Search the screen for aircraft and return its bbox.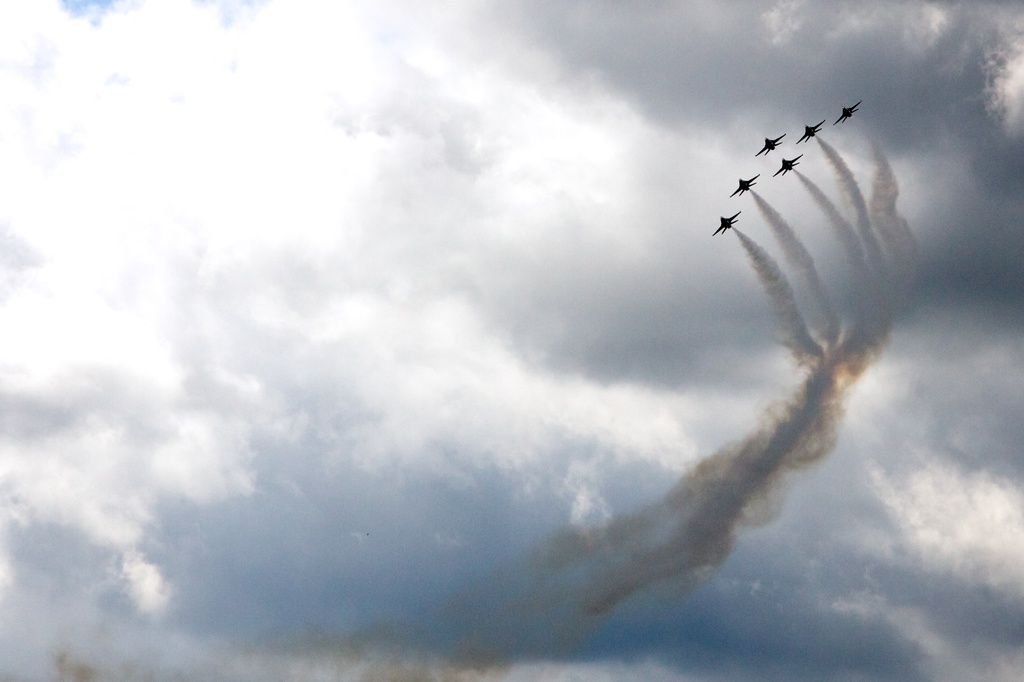
Found: bbox=[726, 170, 760, 199].
